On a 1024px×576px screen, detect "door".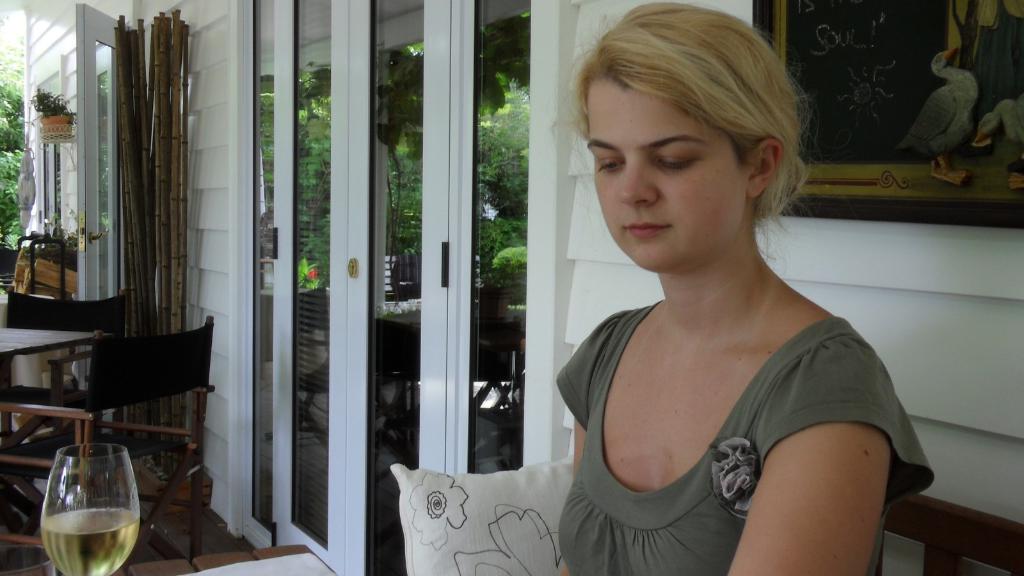
box(230, 0, 530, 575).
